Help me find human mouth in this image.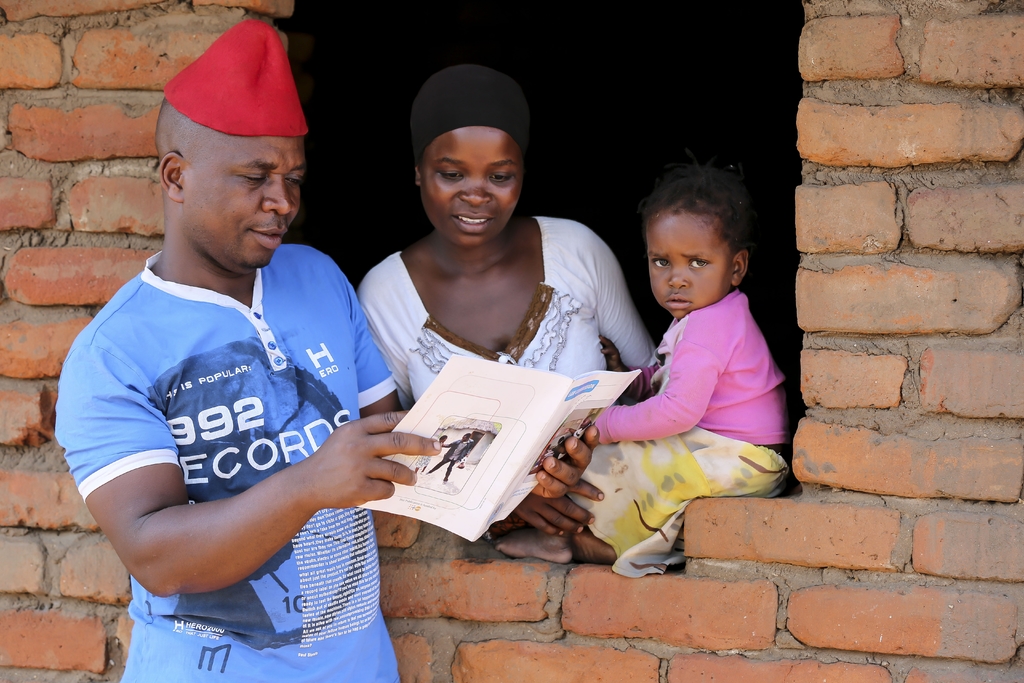
Found it: left=246, top=220, right=284, bottom=250.
